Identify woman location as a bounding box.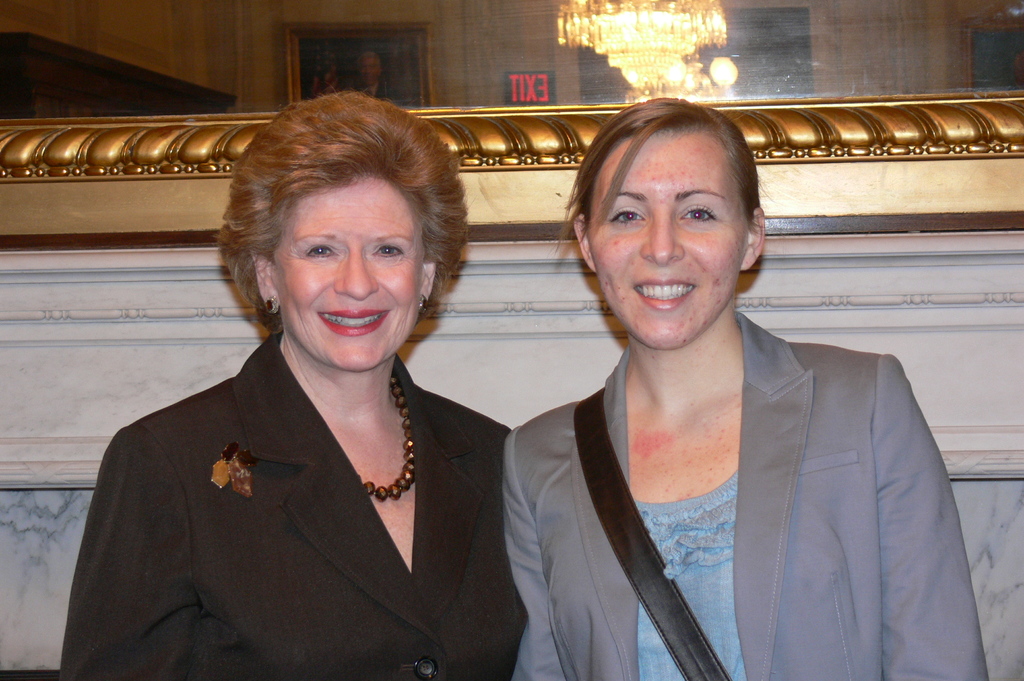
[x1=502, y1=91, x2=990, y2=680].
